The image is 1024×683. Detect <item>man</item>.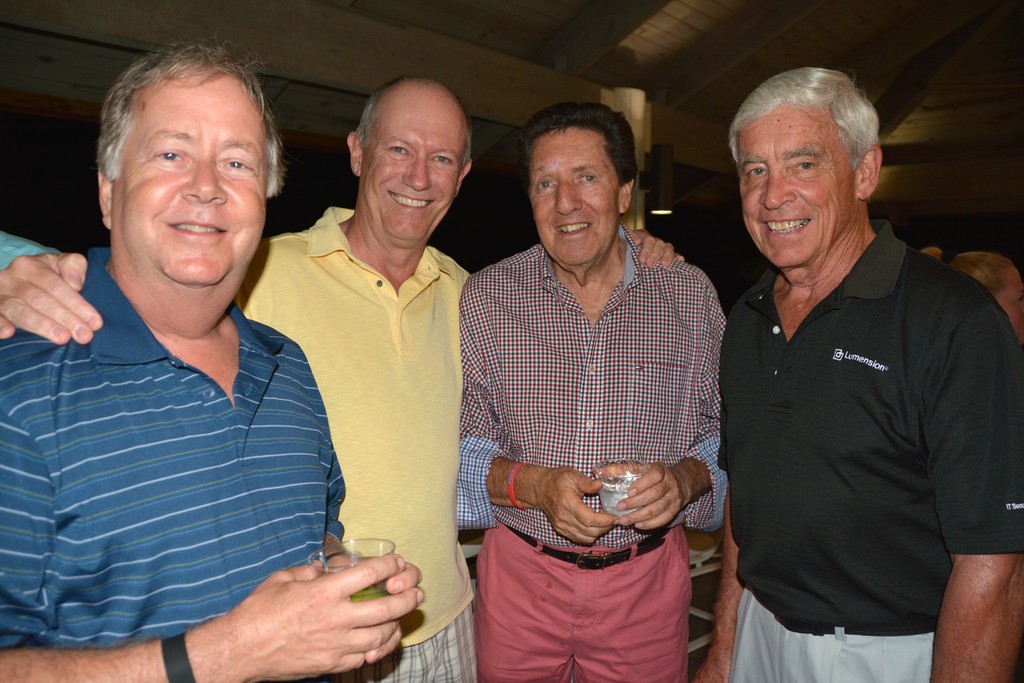
Detection: crop(452, 103, 728, 682).
